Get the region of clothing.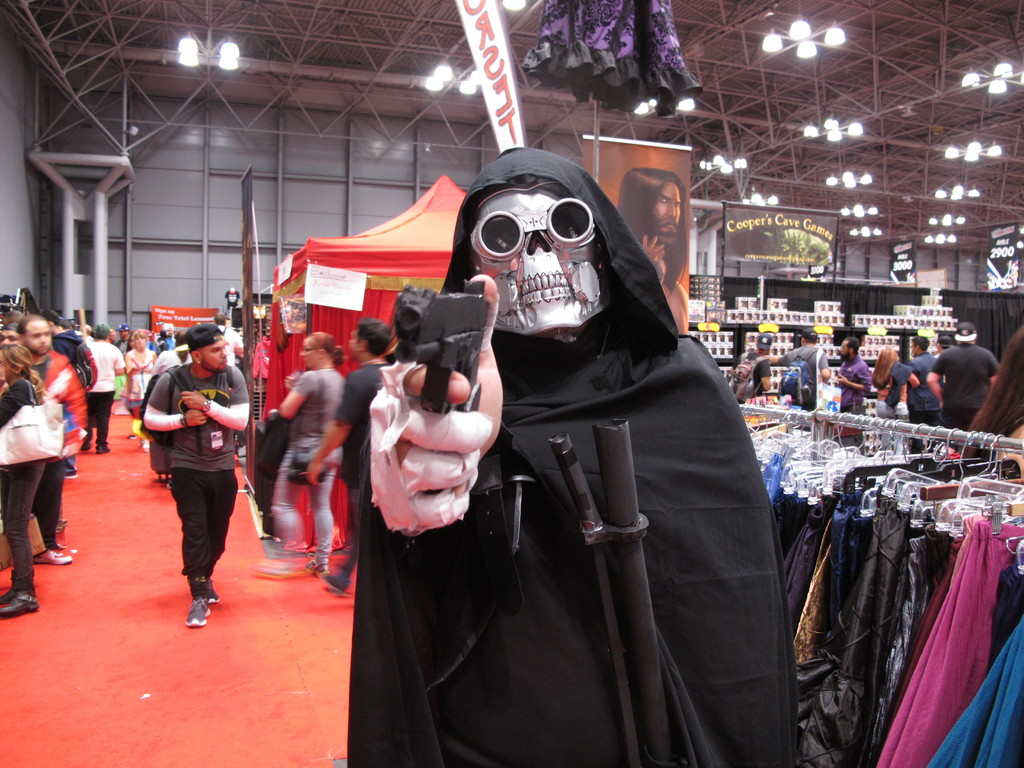
[left=79, top=339, right=126, bottom=446].
